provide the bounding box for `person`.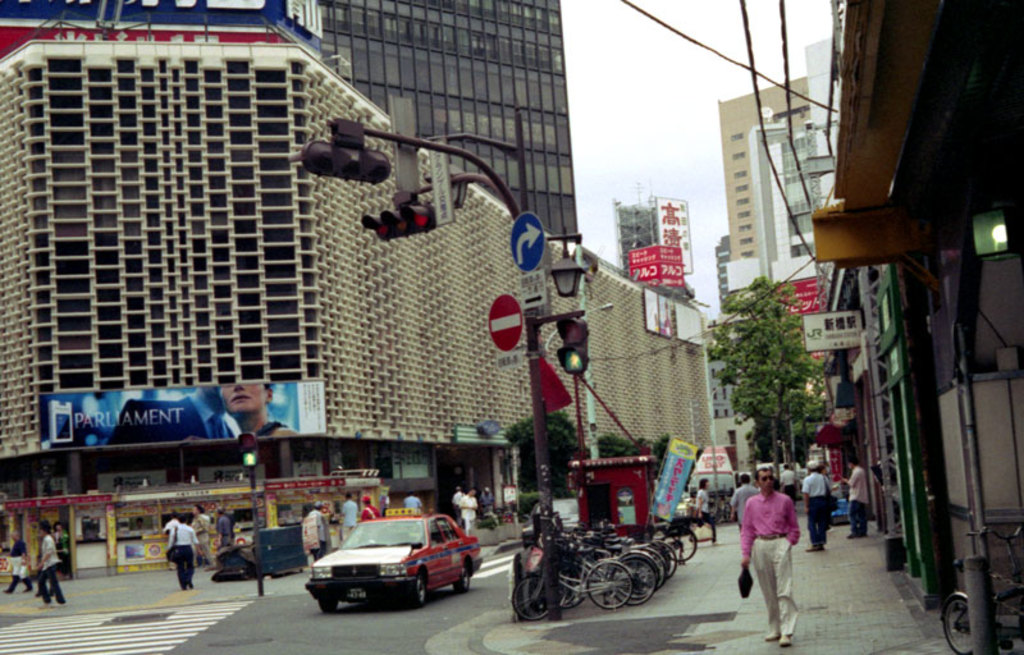
BBox(339, 487, 361, 535).
